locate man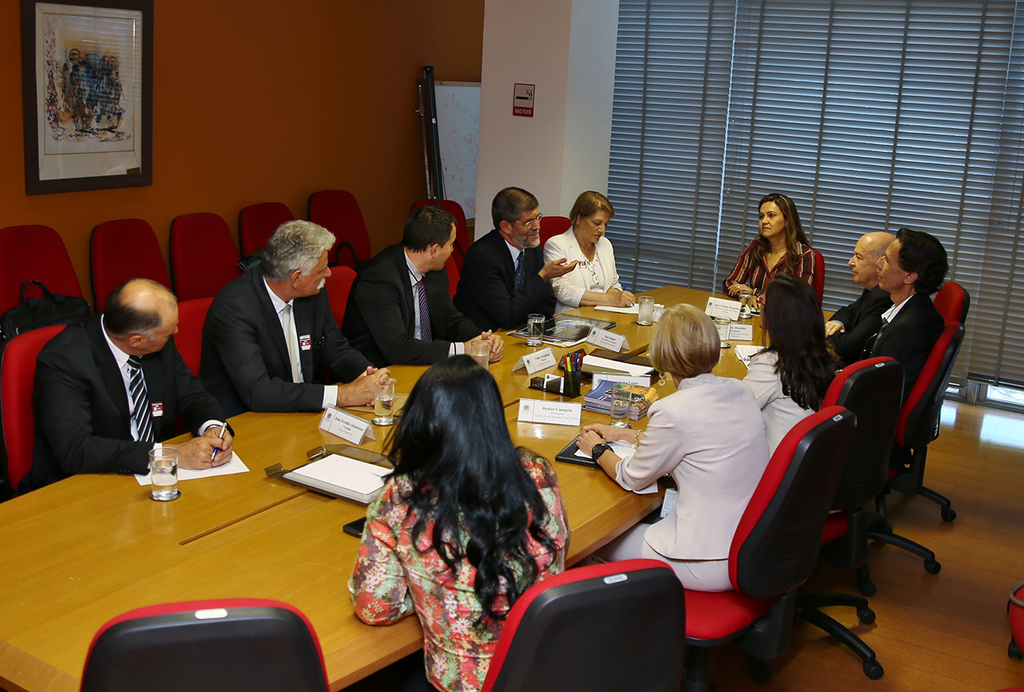
[x1=451, y1=184, x2=578, y2=333]
